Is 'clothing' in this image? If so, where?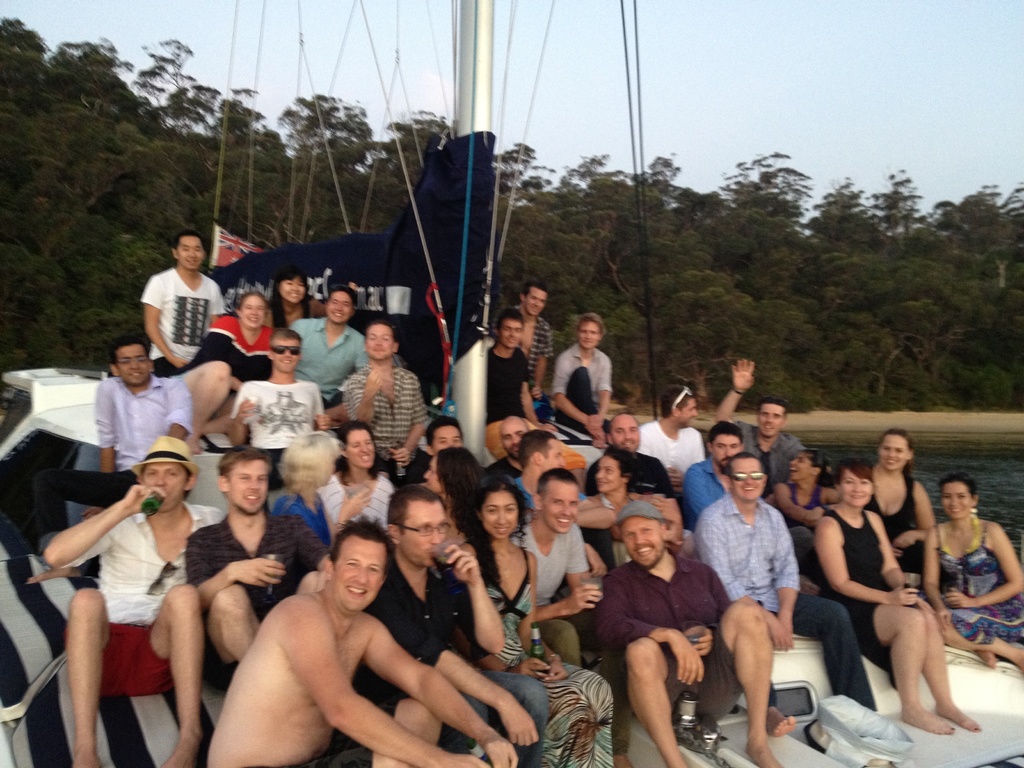
Yes, at <bbox>638, 422, 707, 486</bbox>.
